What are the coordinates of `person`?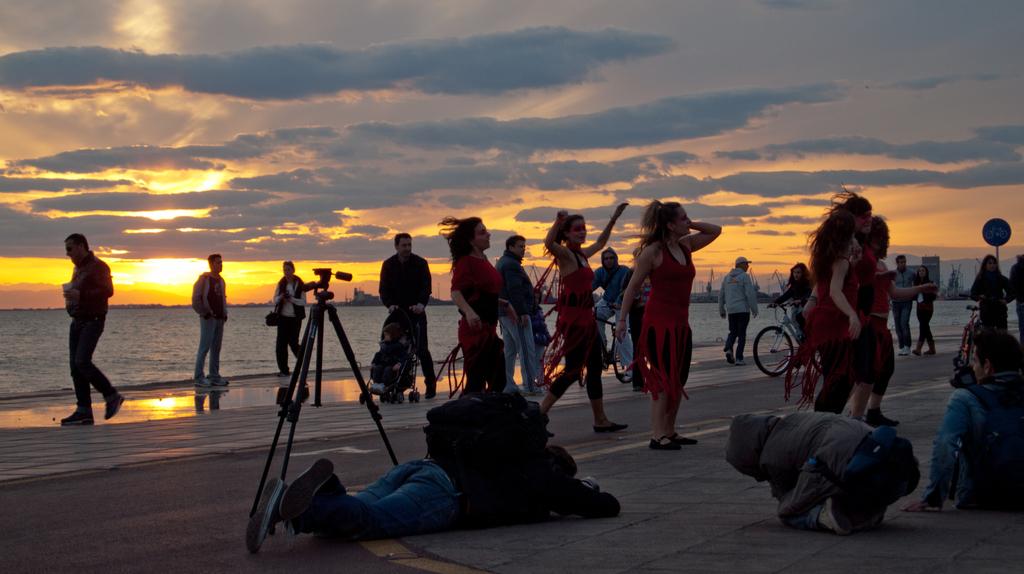
{"left": 271, "top": 258, "right": 305, "bottom": 378}.
